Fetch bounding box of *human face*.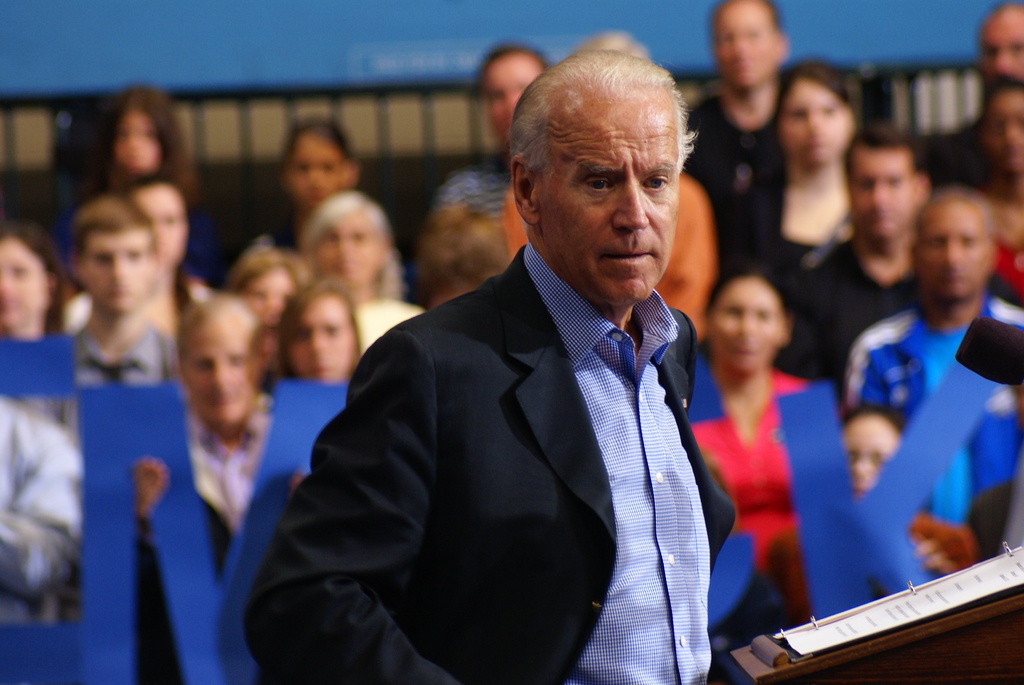
Bbox: pyautogui.locateOnScreen(978, 17, 1023, 83).
